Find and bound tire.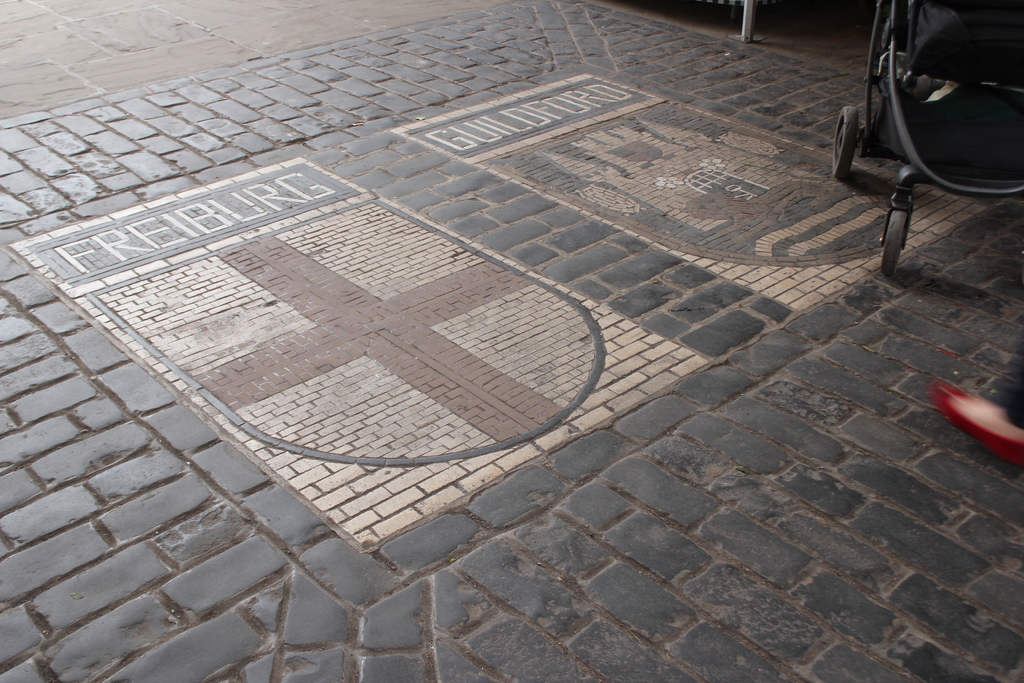
Bound: <box>882,210,908,272</box>.
